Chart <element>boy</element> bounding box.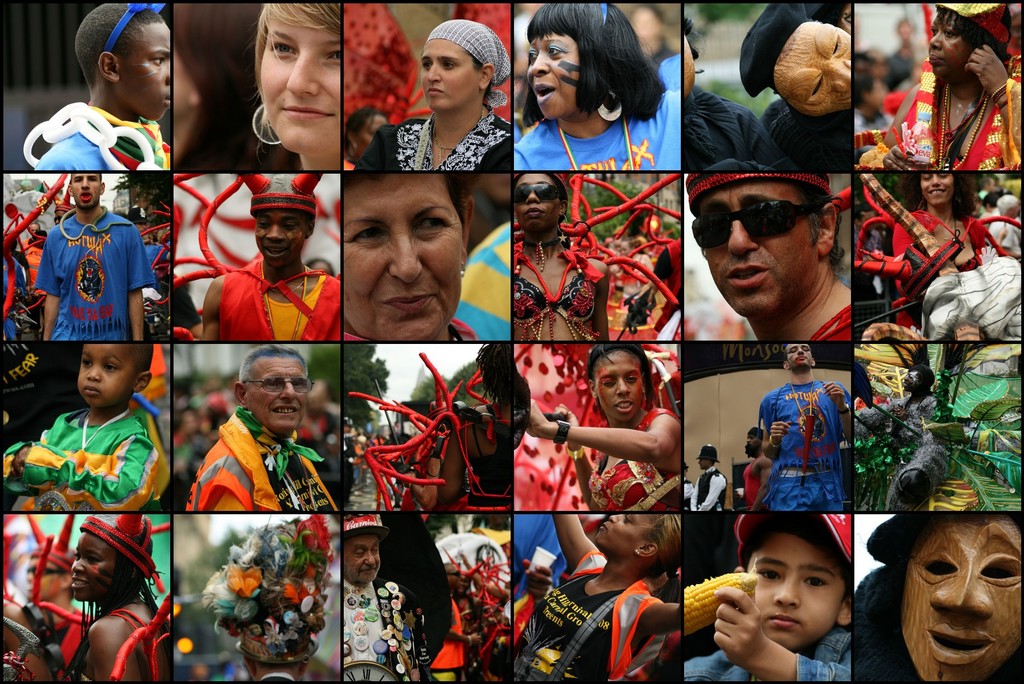
Charted: [252, 5, 341, 171].
